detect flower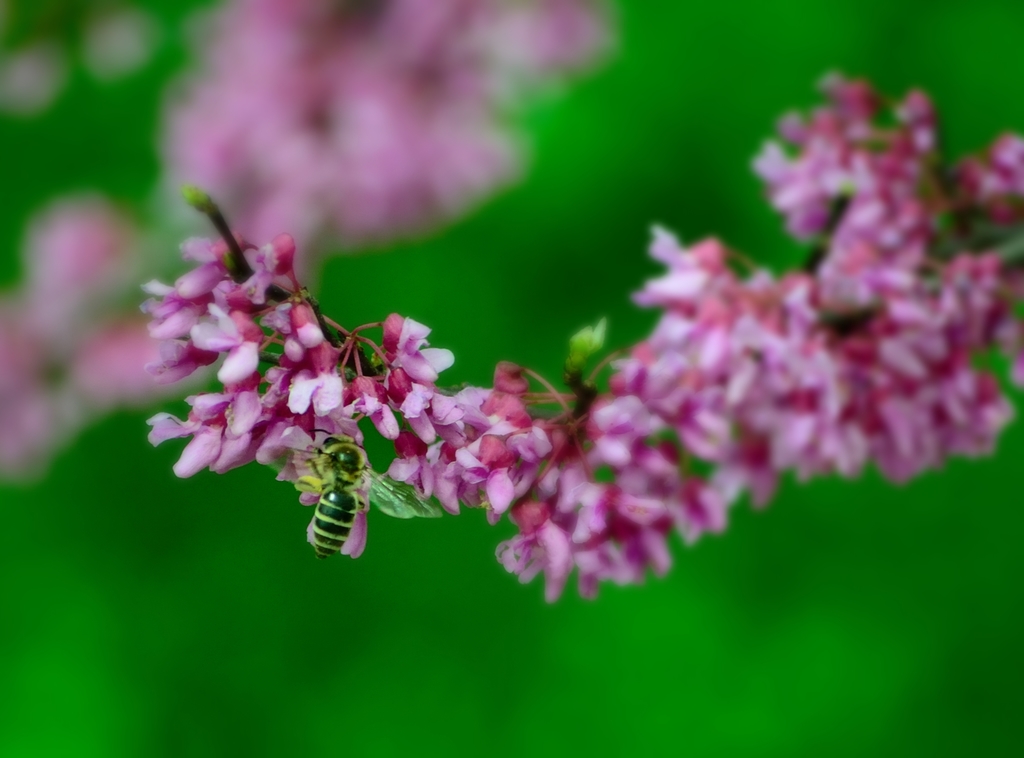
select_region(143, 391, 246, 476)
